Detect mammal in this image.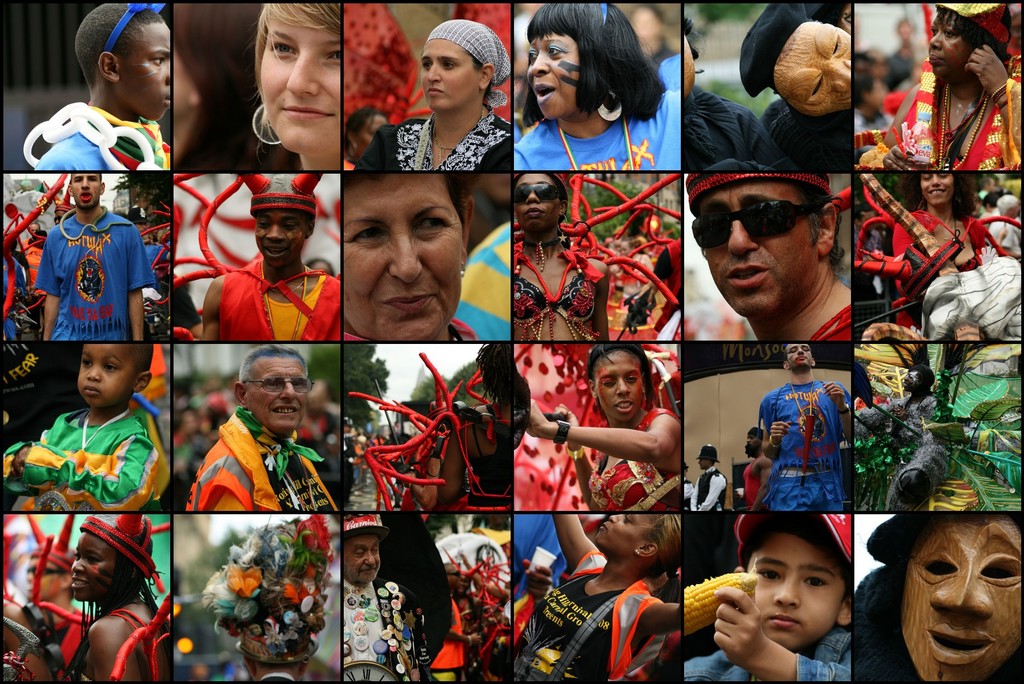
Detection: <region>509, 0, 682, 171</region>.
